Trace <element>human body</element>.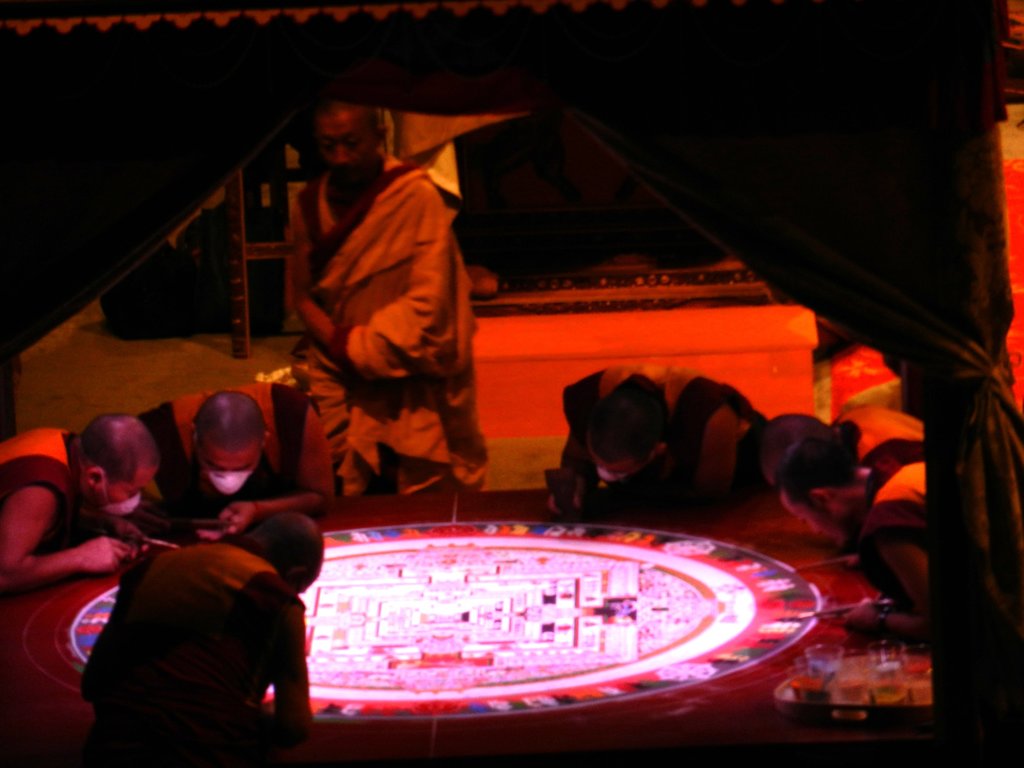
Traced to 296/82/500/527.
